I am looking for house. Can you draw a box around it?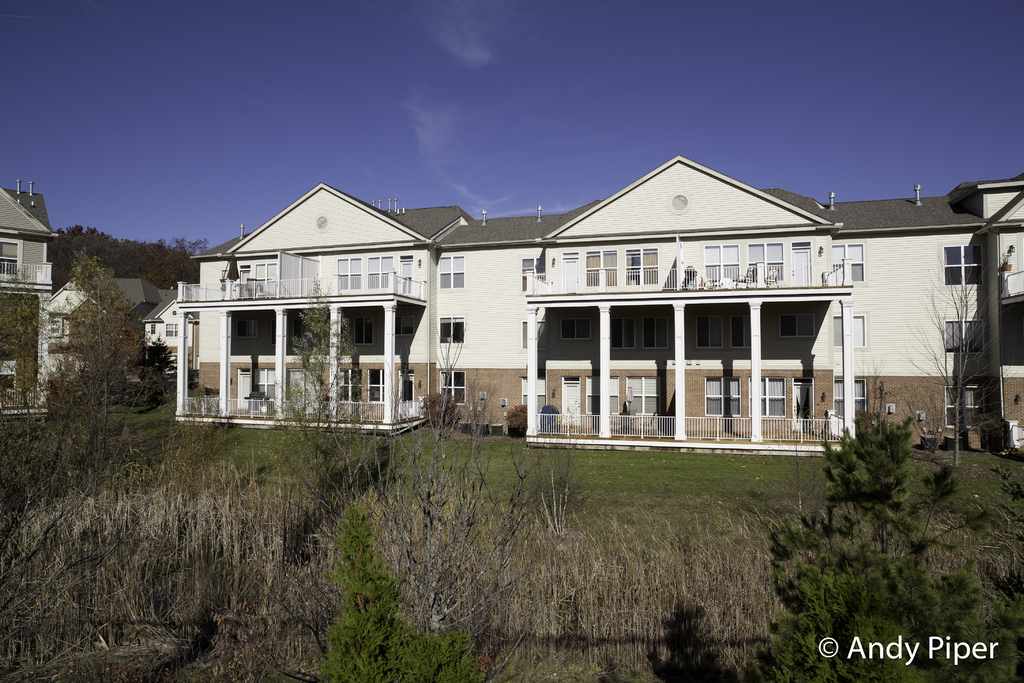
Sure, the bounding box is l=49, t=272, r=112, b=386.
